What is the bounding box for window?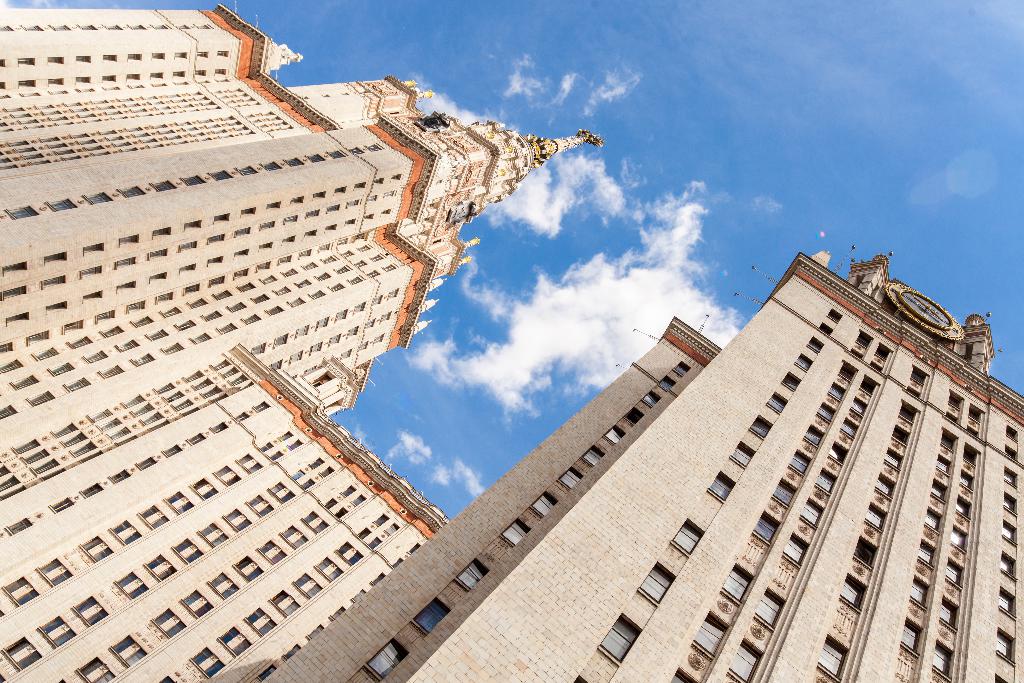
pyautogui.locateOnScreen(751, 510, 782, 547).
